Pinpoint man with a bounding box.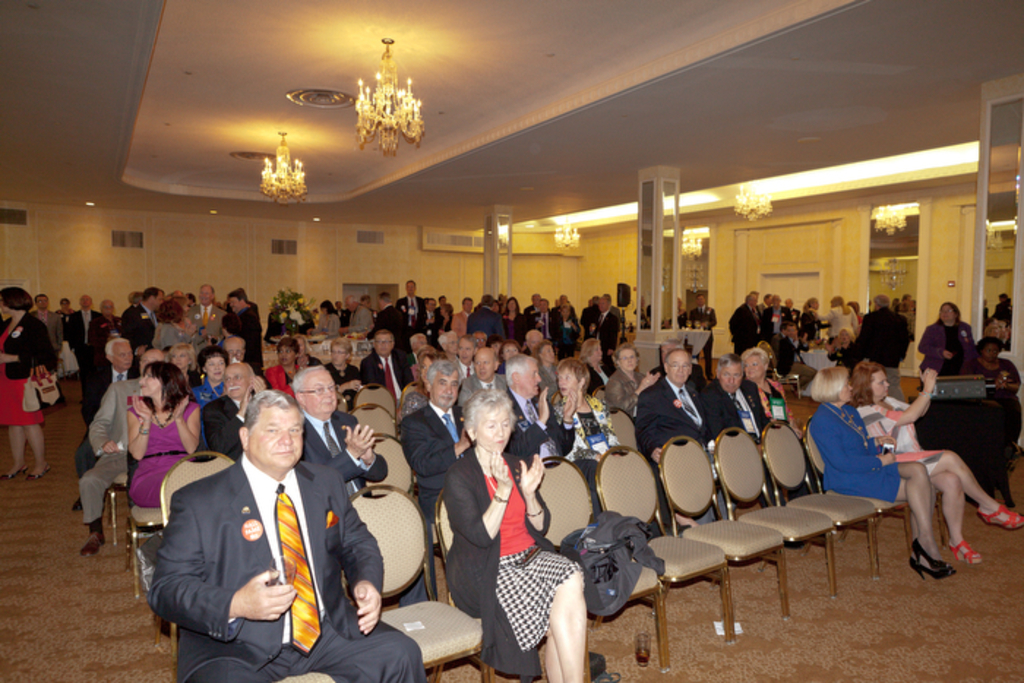
673, 297, 686, 323.
